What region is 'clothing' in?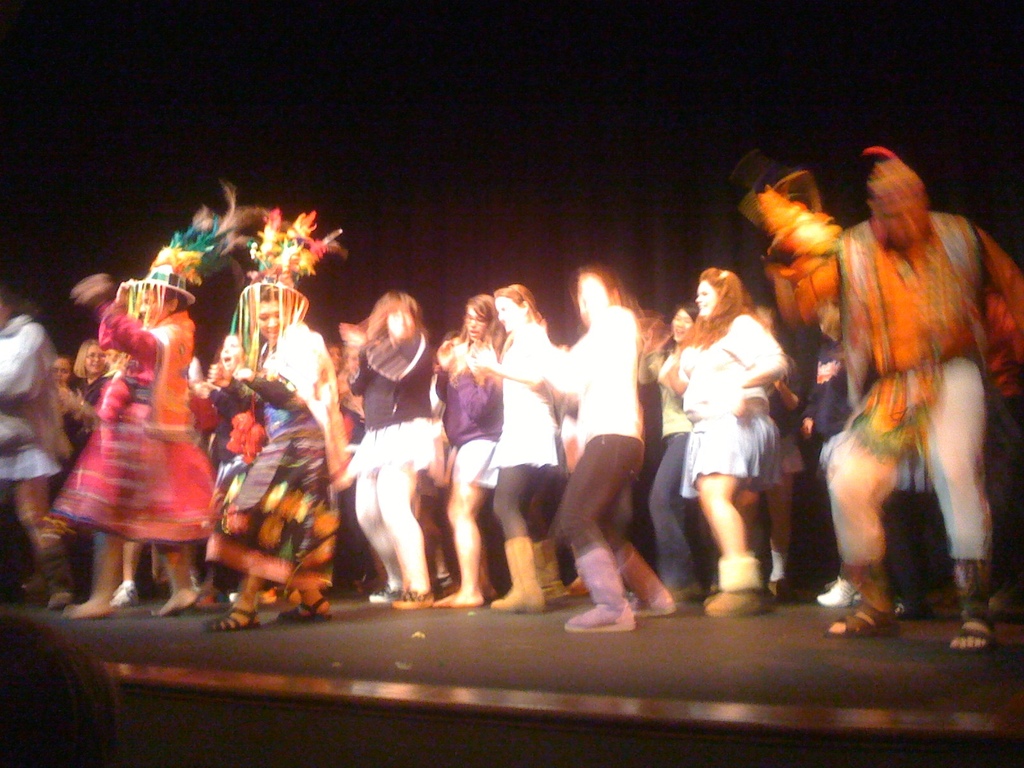
(left=535, top=307, right=644, bottom=558).
